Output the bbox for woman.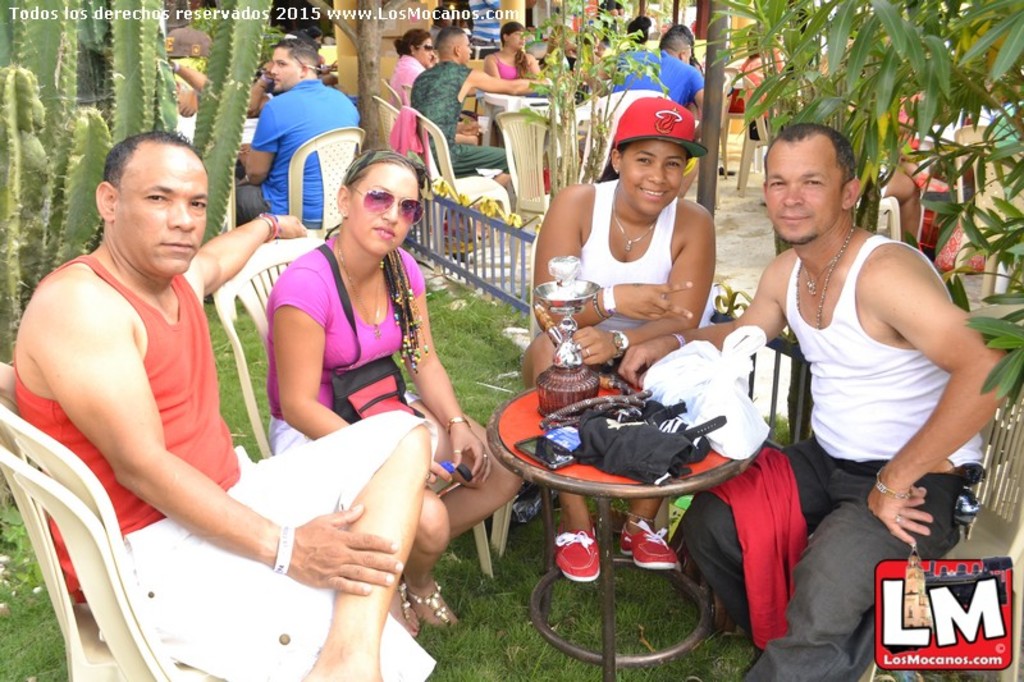
left=265, top=146, right=516, bottom=636.
